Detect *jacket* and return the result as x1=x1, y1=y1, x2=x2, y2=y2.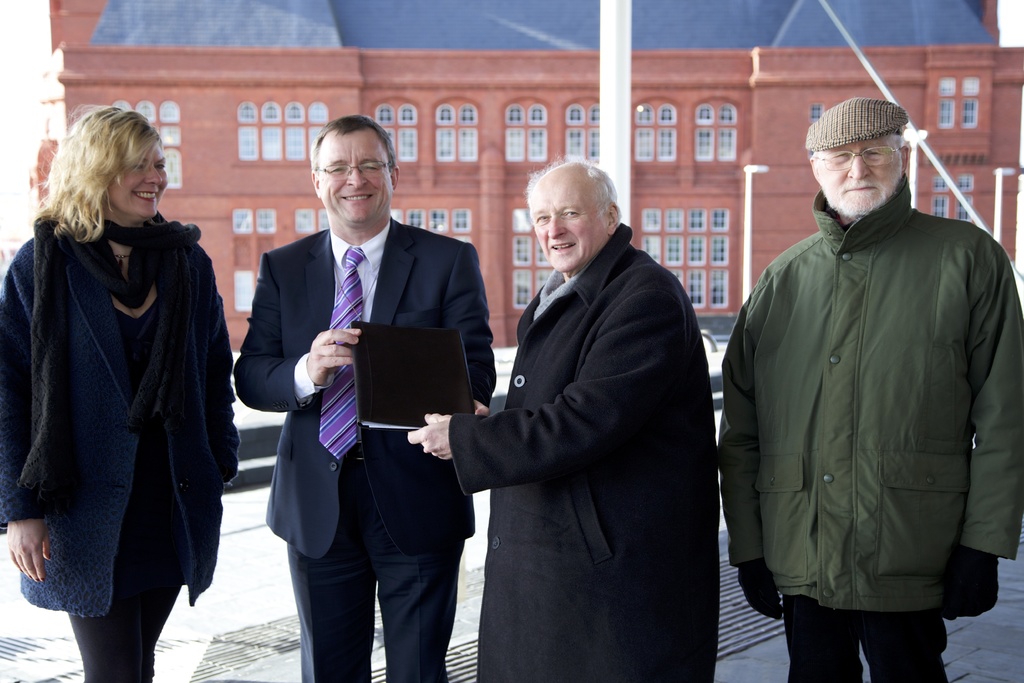
x1=449, y1=219, x2=730, y2=682.
